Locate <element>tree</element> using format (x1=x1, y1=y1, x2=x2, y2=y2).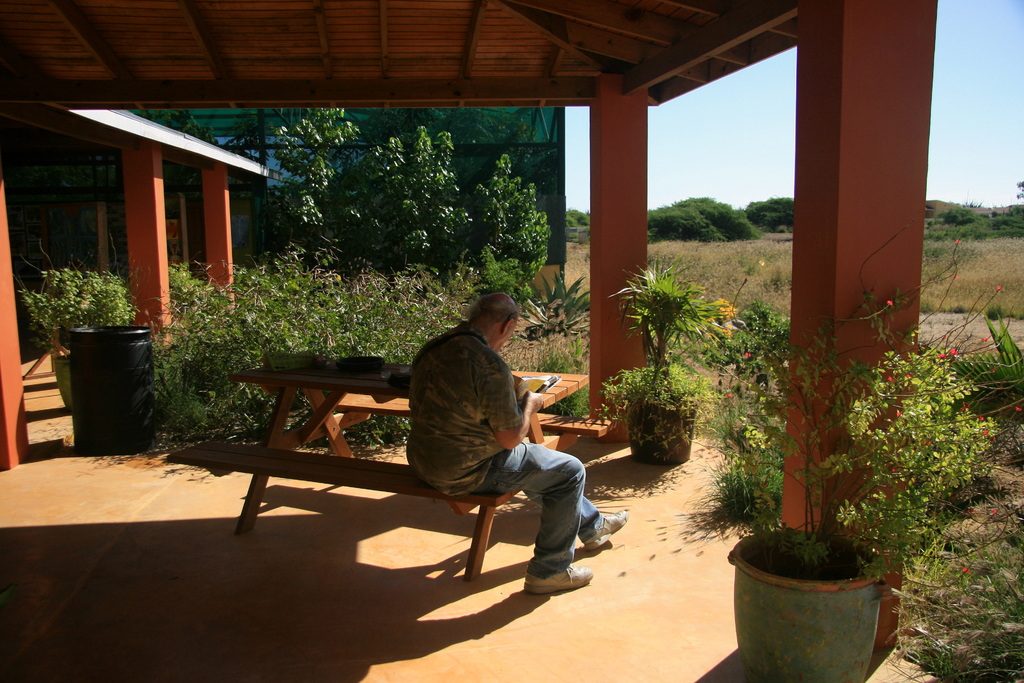
(x1=750, y1=195, x2=795, y2=236).
